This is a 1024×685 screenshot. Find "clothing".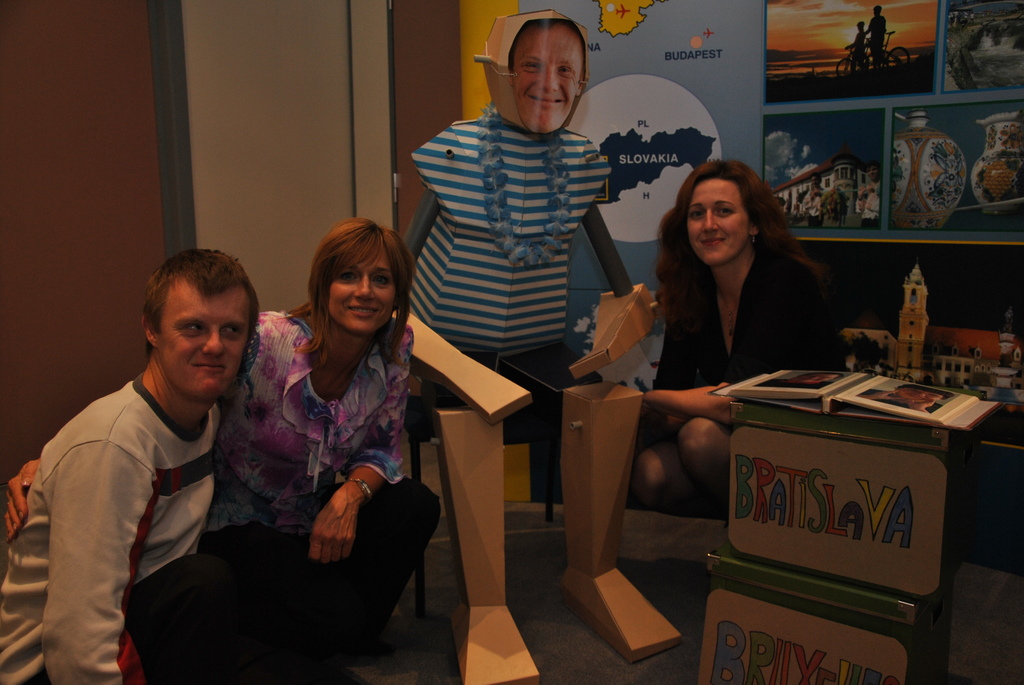
Bounding box: (x1=394, y1=104, x2=590, y2=365).
